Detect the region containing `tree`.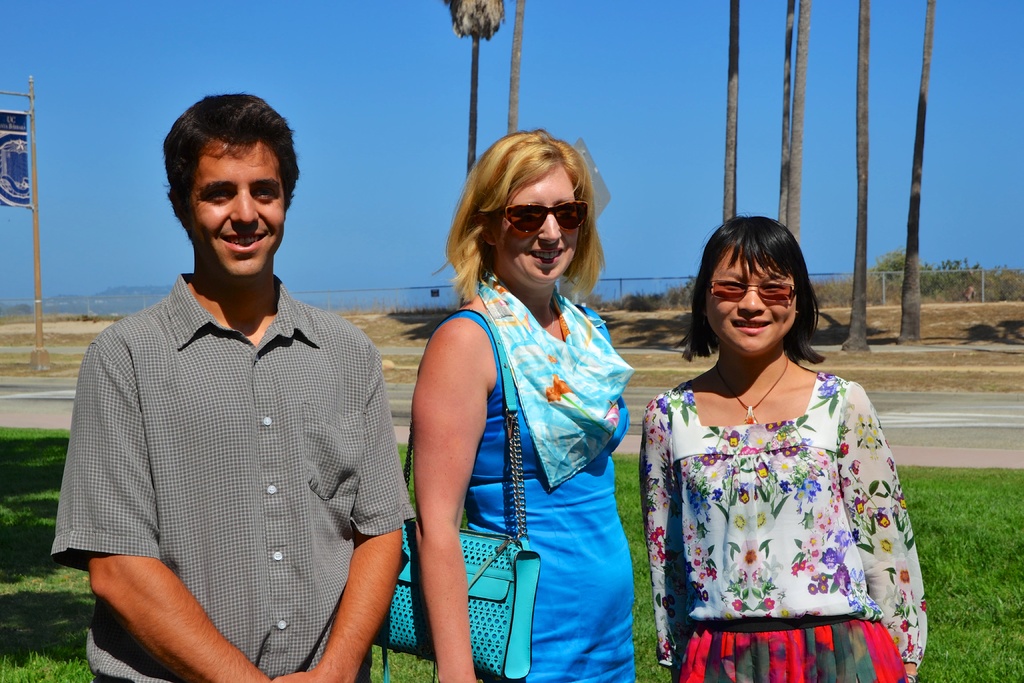
crop(780, 0, 797, 226).
